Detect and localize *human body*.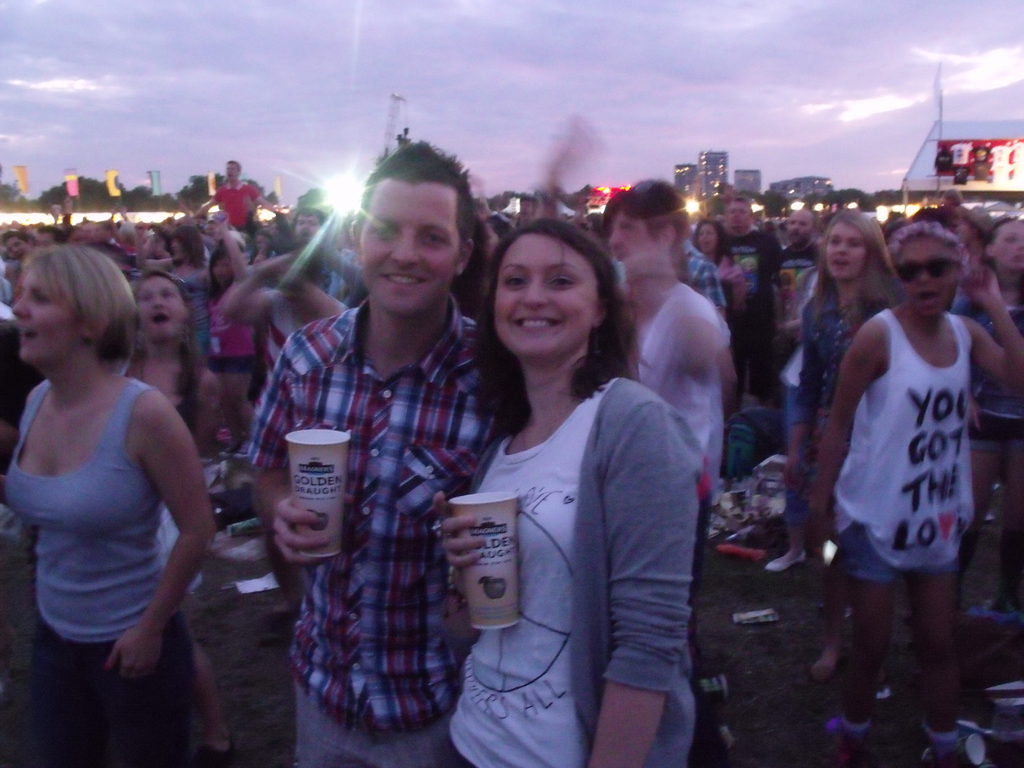
Localized at (613, 253, 726, 314).
